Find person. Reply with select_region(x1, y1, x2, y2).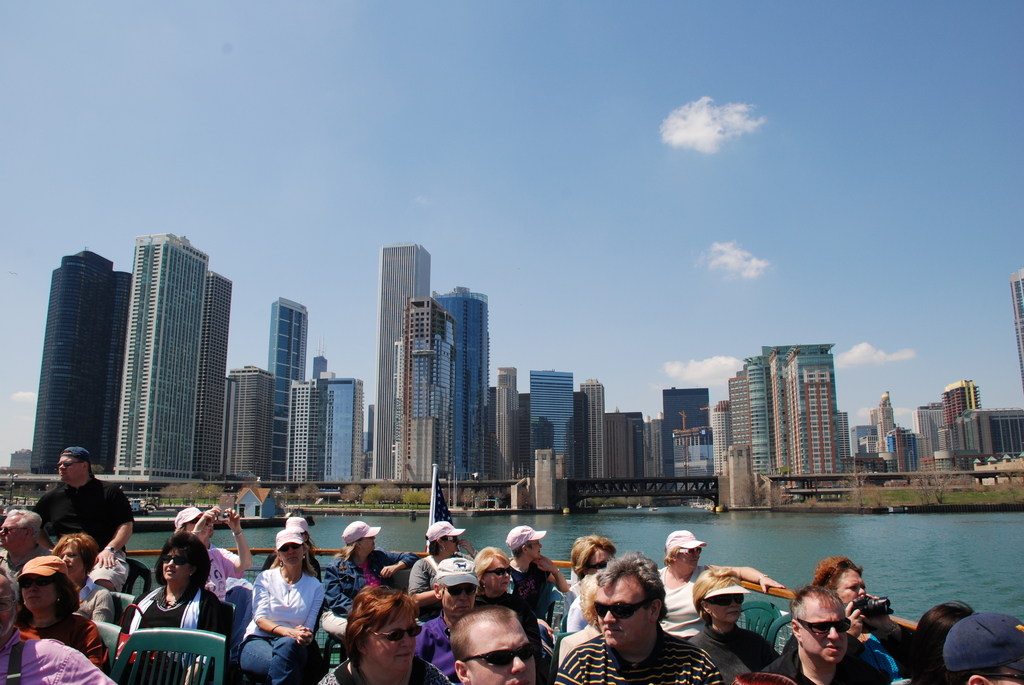
select_region(404, 520, 474, 611).
